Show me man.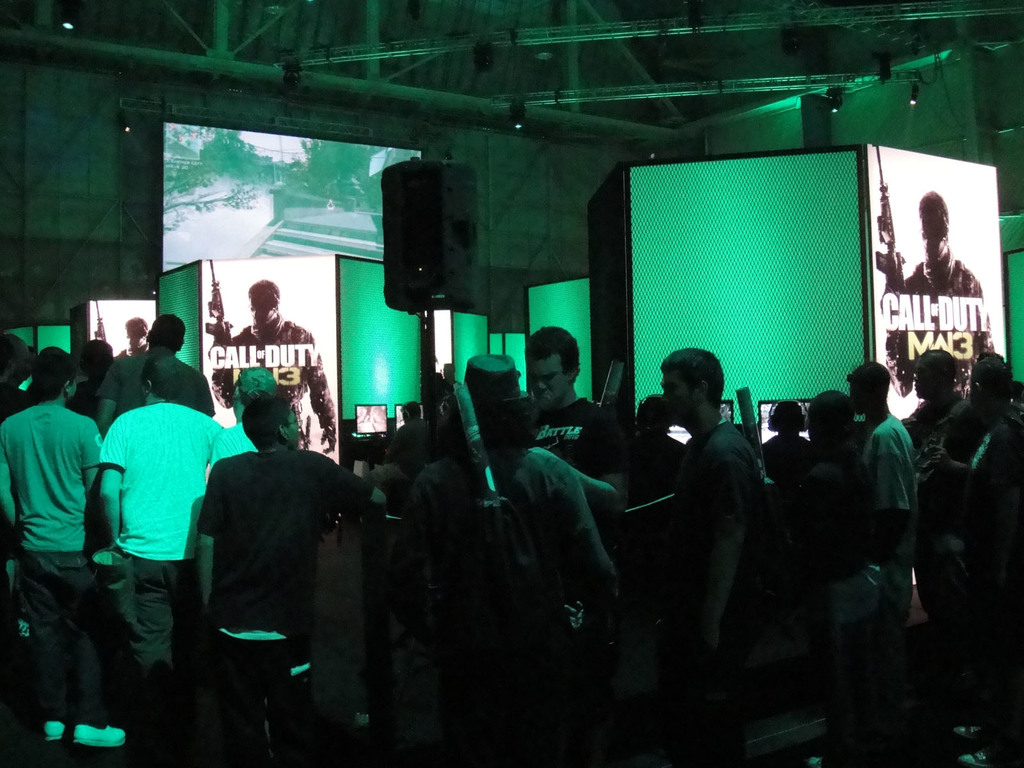
man is here: l=97, t=314, r=213, b=441.
